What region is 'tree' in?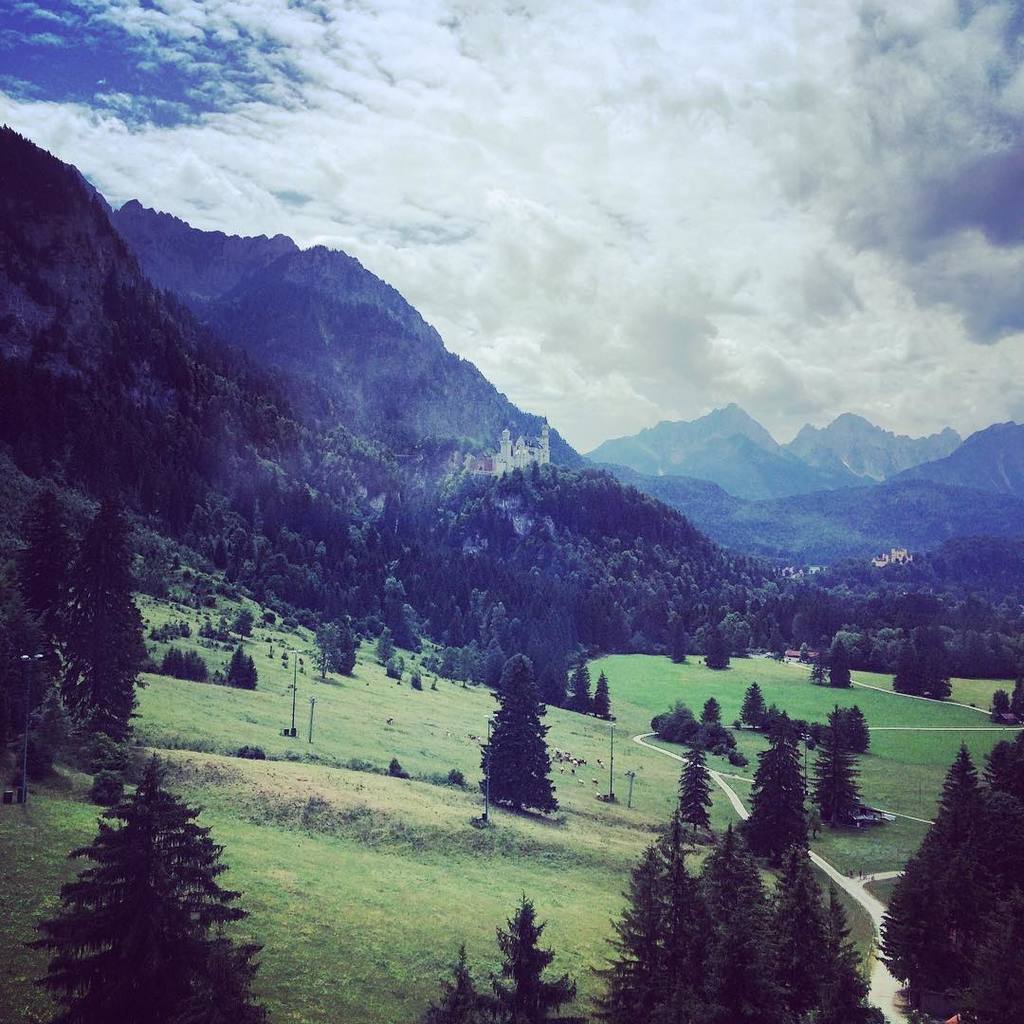
699, 628, 725, 672.
